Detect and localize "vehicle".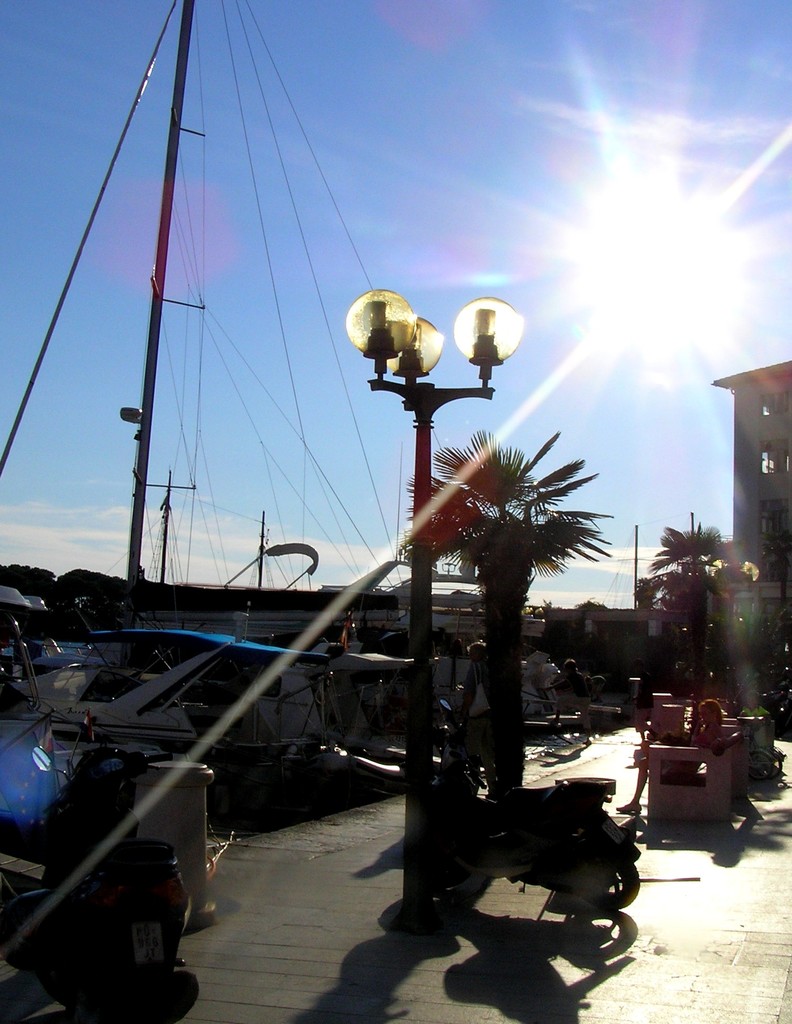
Localized at 0,576,172,838.
